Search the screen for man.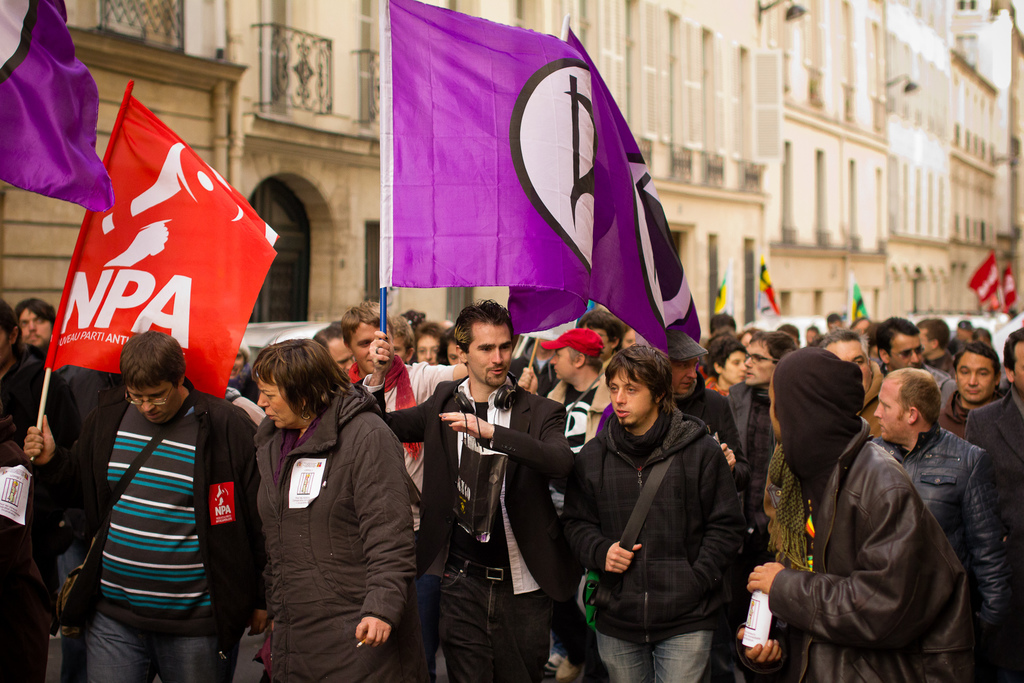
Found at select_region(559, 340, 746, 682).
